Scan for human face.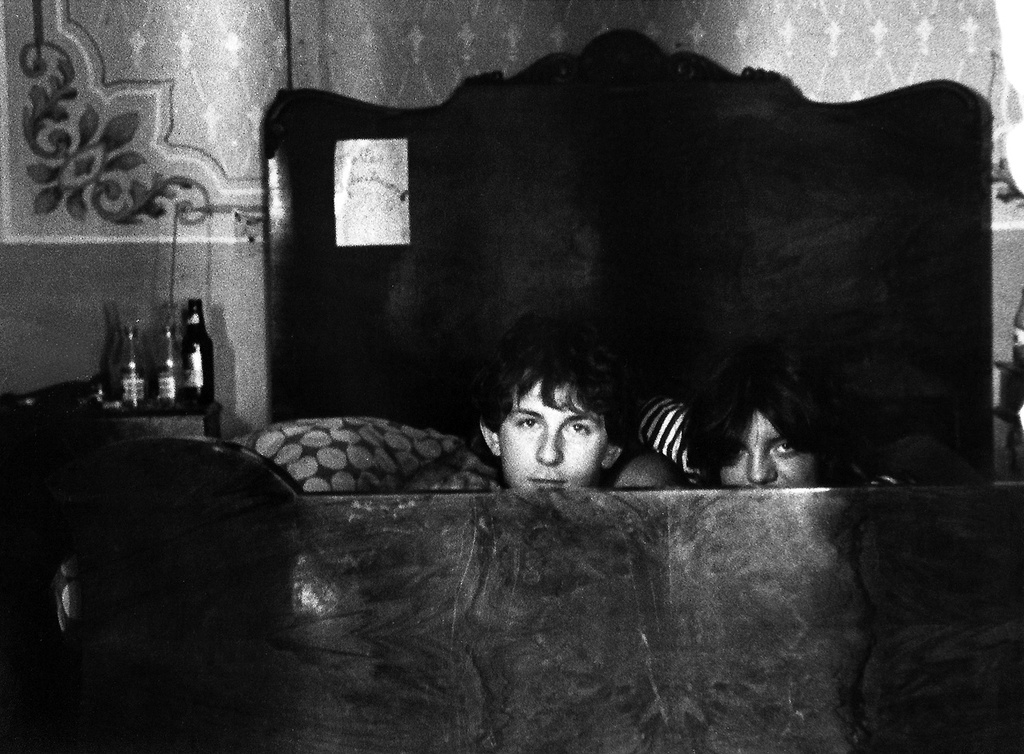
Scan result: [left=505, top=390, right=597, bottom=493].
